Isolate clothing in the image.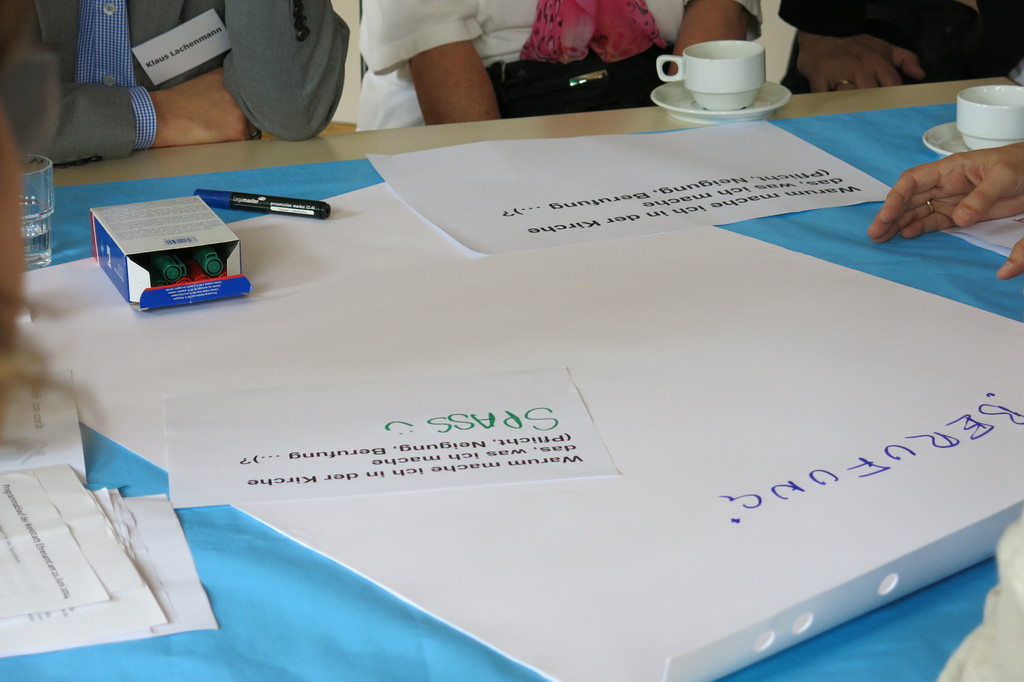
Isolated region: 356, 0, 761, 127.
